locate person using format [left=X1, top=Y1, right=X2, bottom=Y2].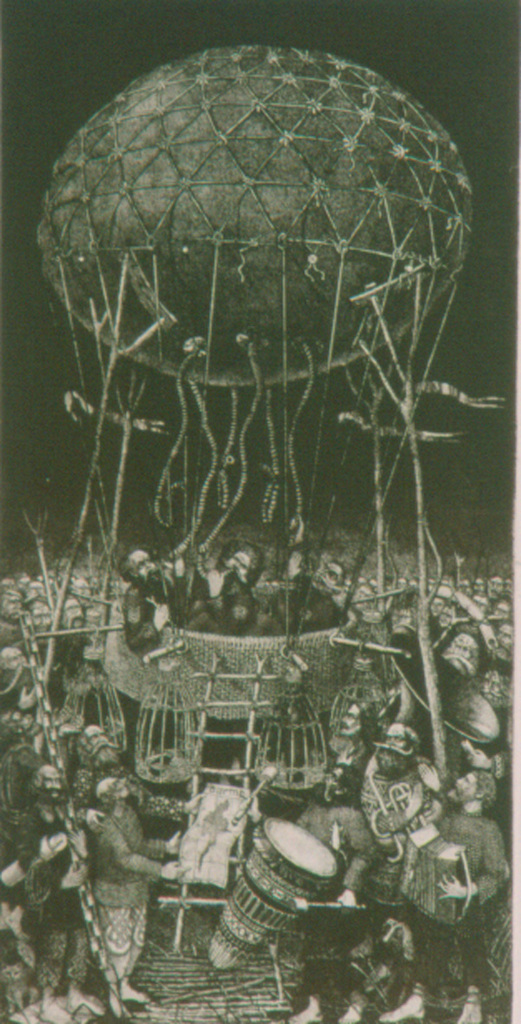
[left=288, top=535, right=376, bottom=632].
